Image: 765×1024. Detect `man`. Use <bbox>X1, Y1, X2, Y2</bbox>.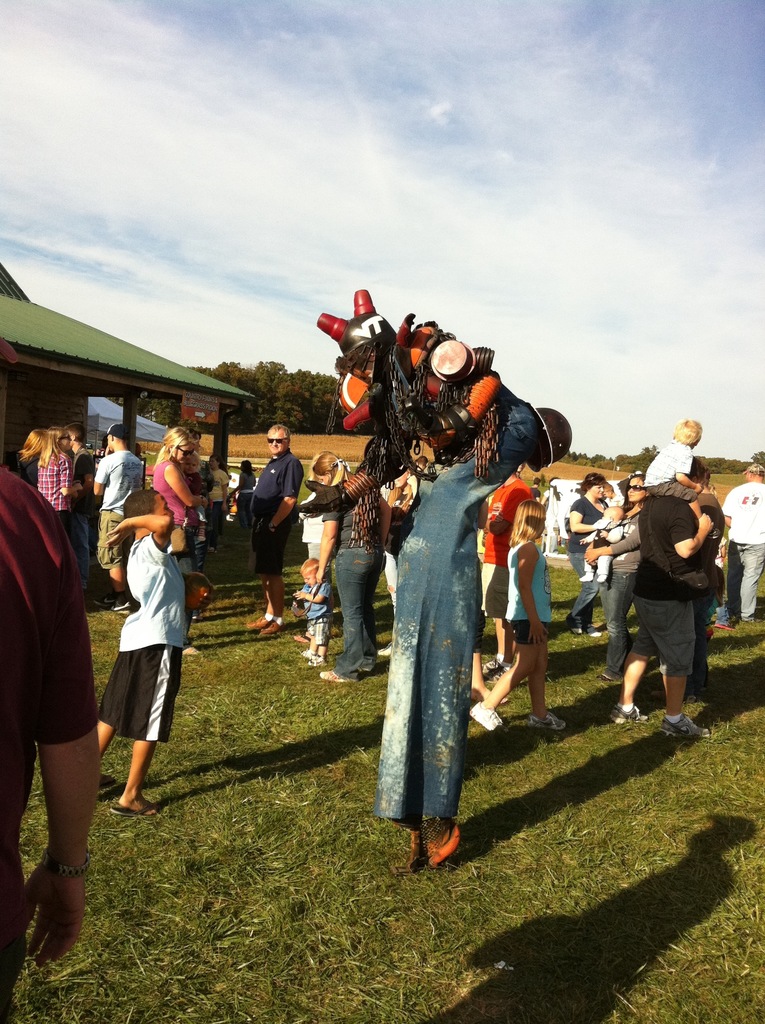
<bbox>79, 417, 167, 580</bbox>.
